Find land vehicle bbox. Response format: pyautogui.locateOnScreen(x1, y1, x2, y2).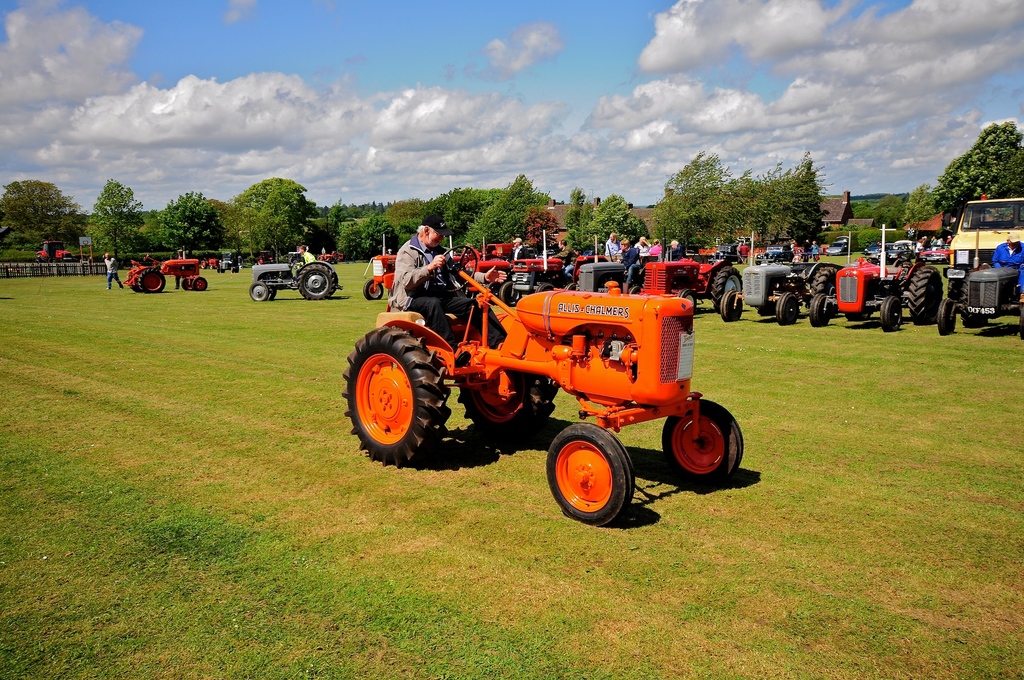
pyautogui.locateOnScreen(339, 256, 756, 501).
